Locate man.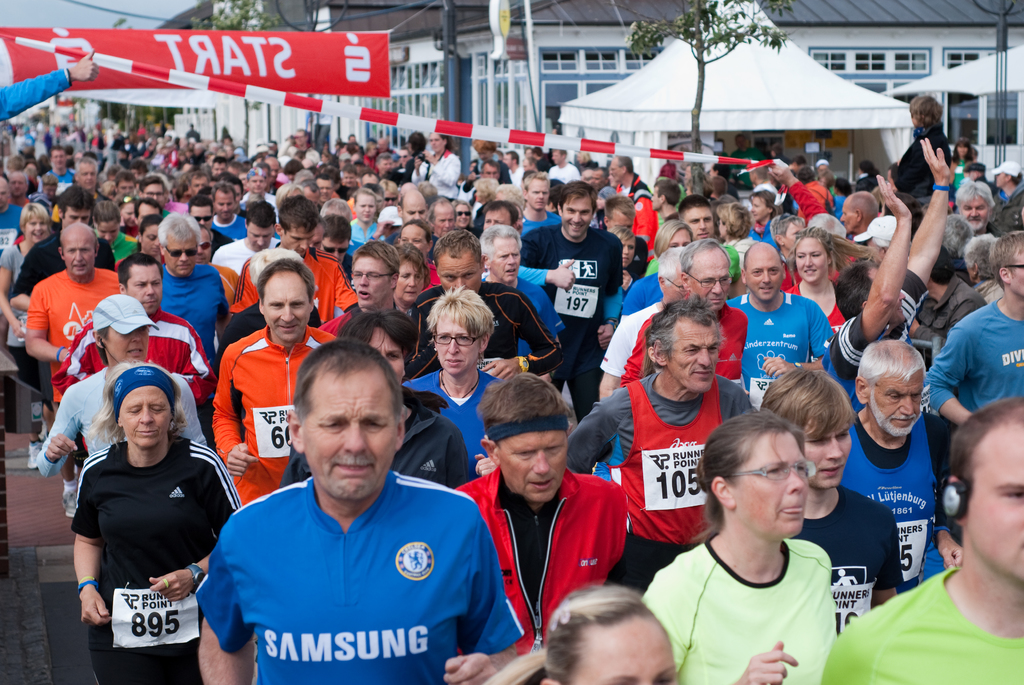
Bounding box: (238, 167, 281, 218).
